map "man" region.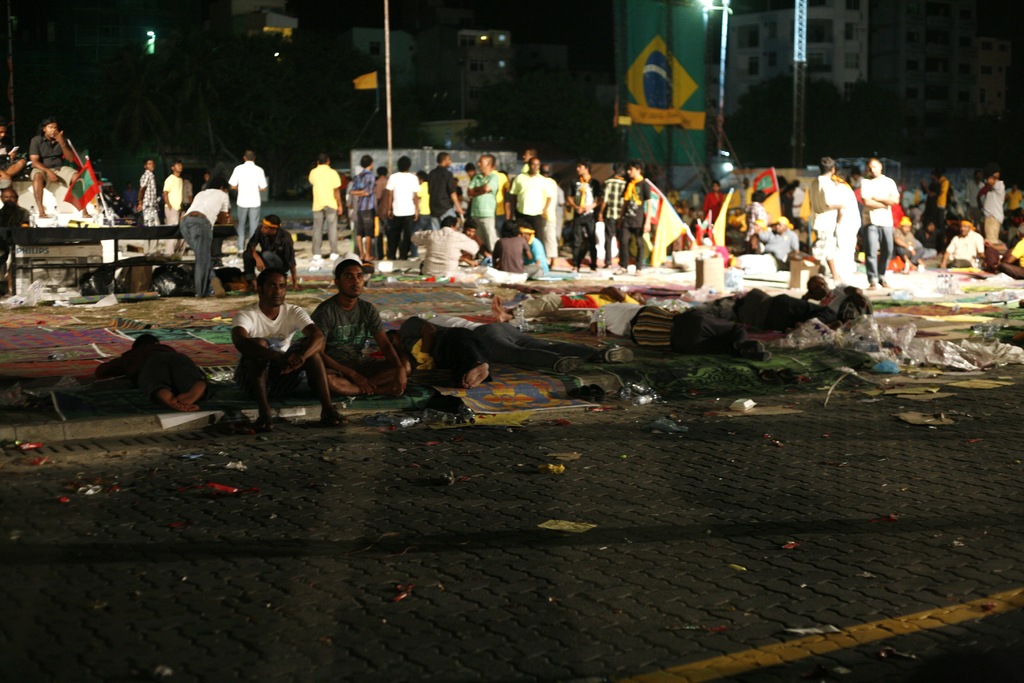
Mapped to (left=0, top=188, right=31, bottom=288).
